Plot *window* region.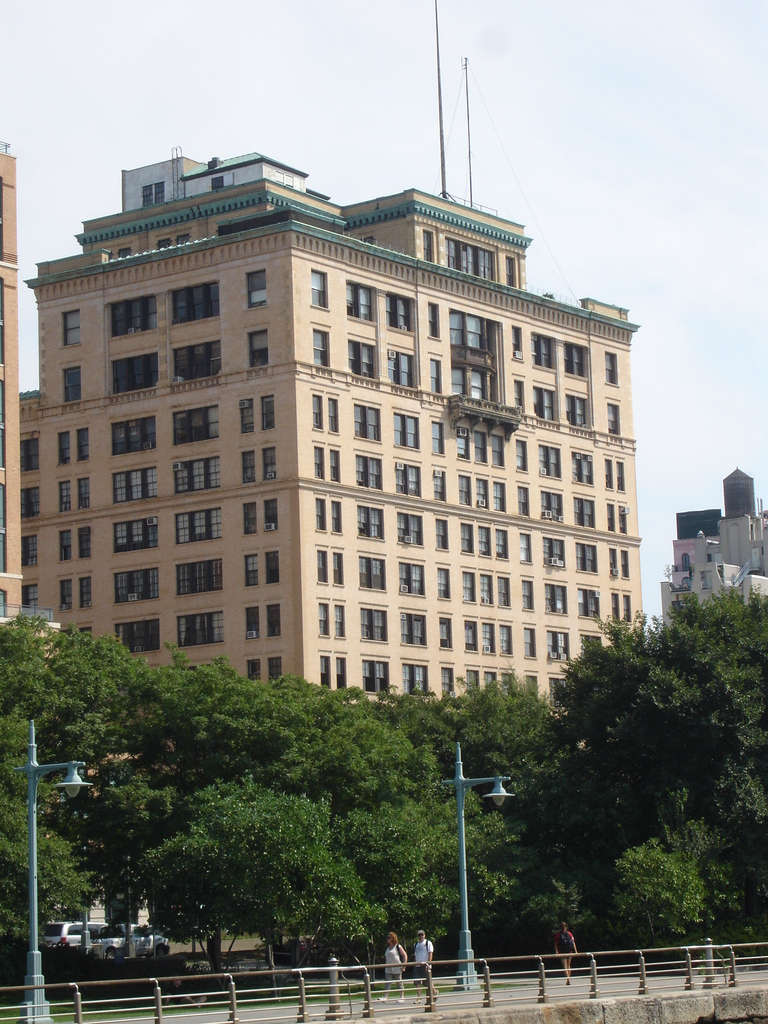
Plotted at x1=510 y1=256 x2=518 y2=282.
